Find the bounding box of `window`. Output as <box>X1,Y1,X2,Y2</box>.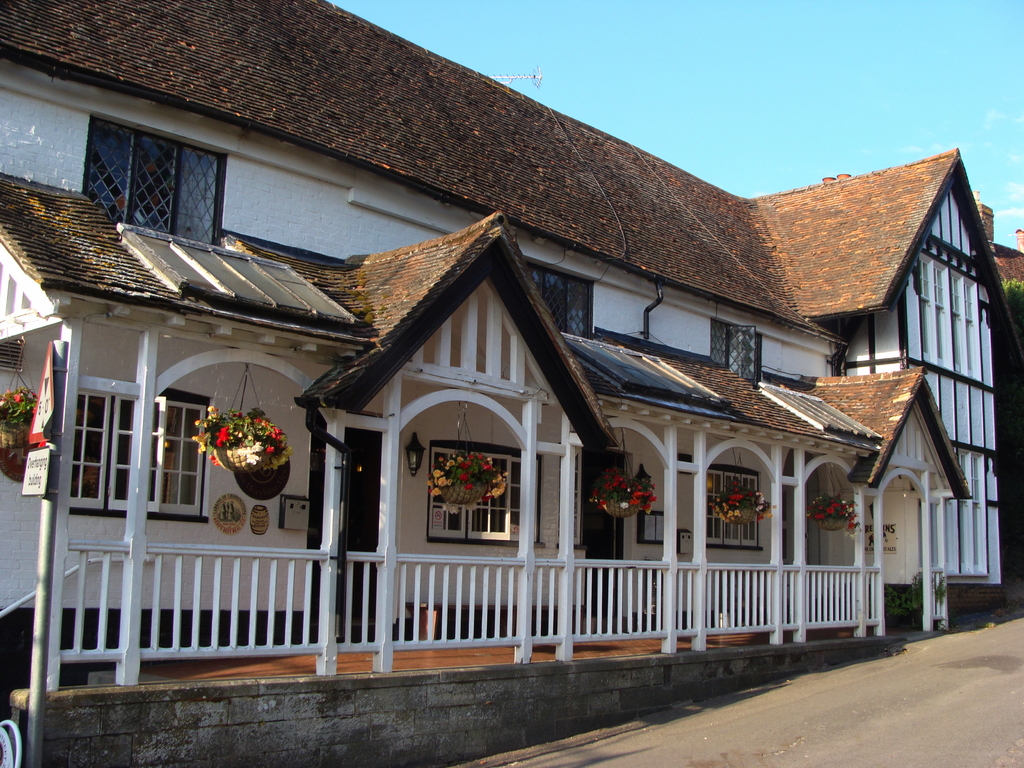
<box>530,259,592,336</box>.
